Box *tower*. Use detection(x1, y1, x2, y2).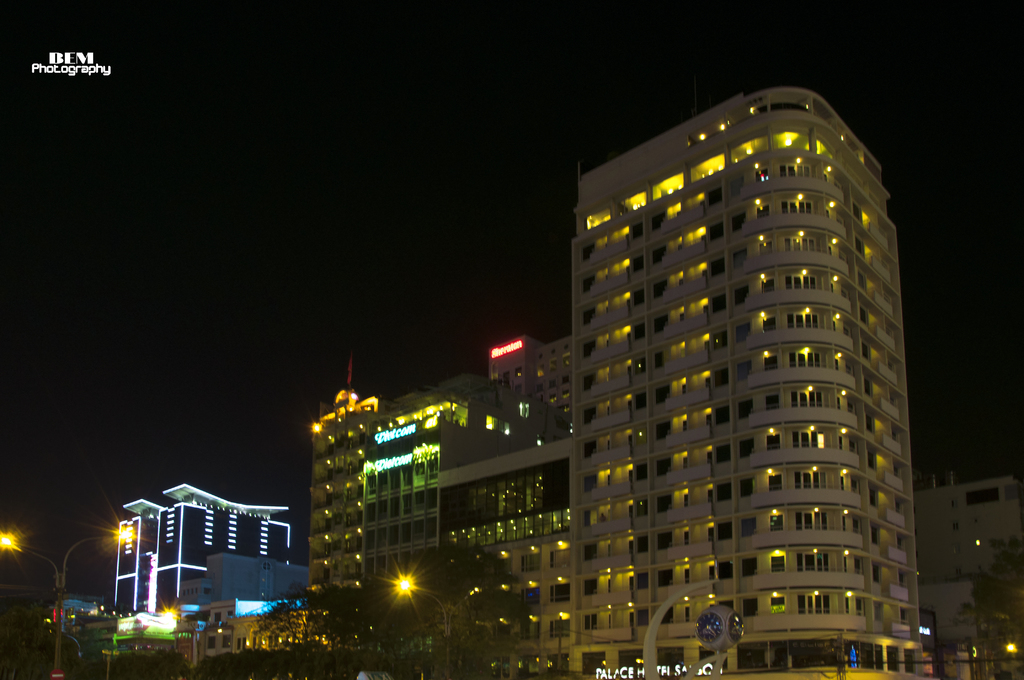
detection(517, 66, 951, 647).
